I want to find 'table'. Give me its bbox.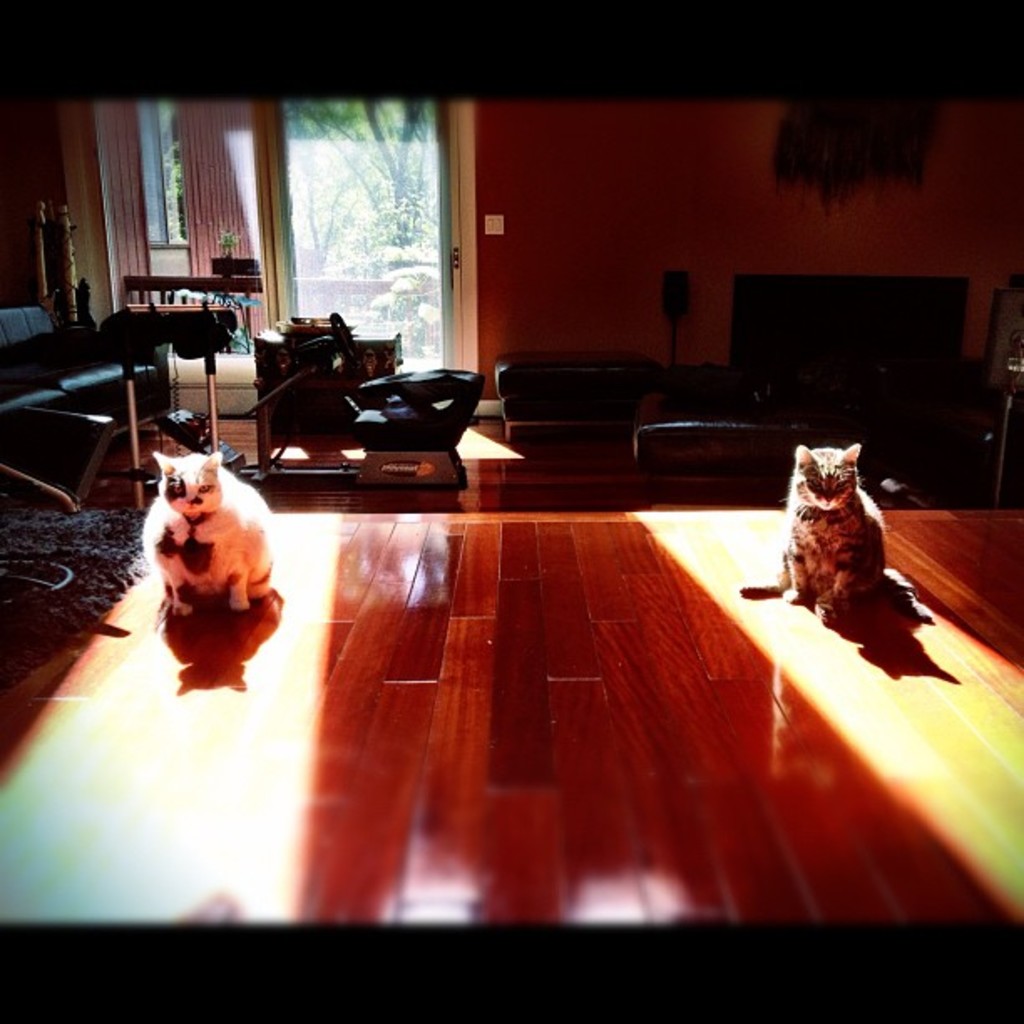
box=[0, 497, 1022, 1022].
